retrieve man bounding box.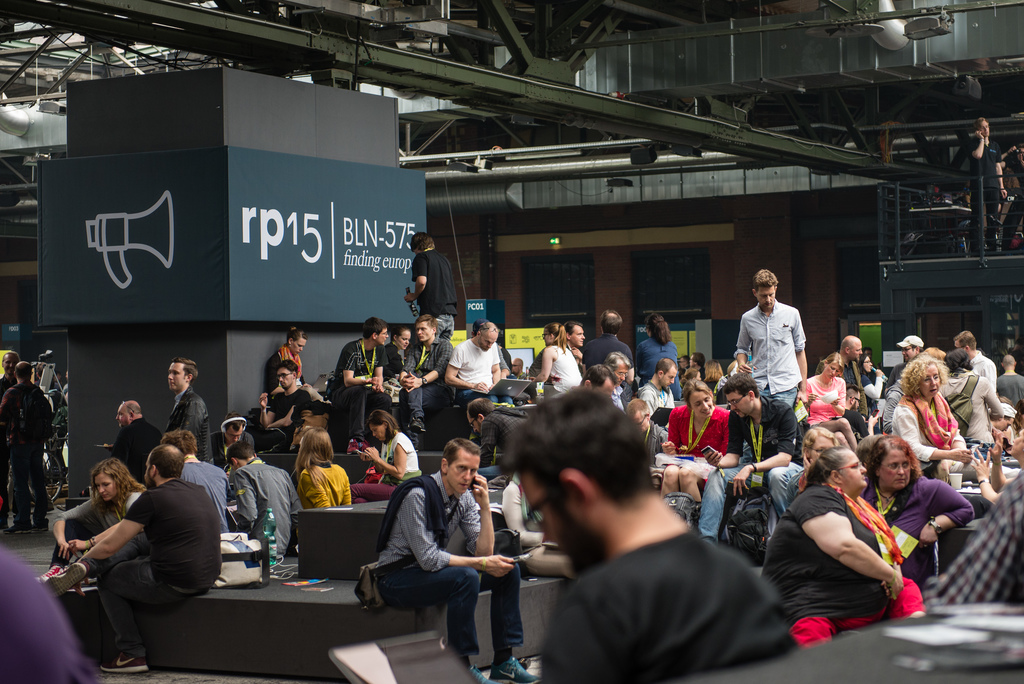
Bounding box: bbox=[364, 432, 535, 683].
